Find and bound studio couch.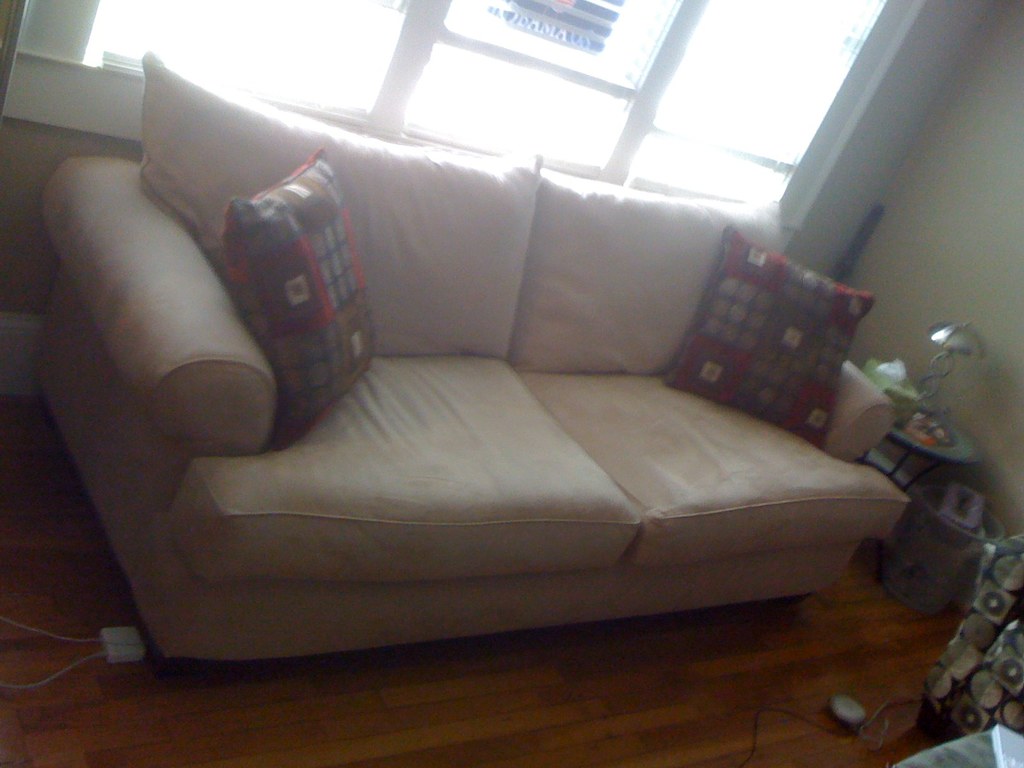
Bound: Rect(42, 54, 912, 660).
